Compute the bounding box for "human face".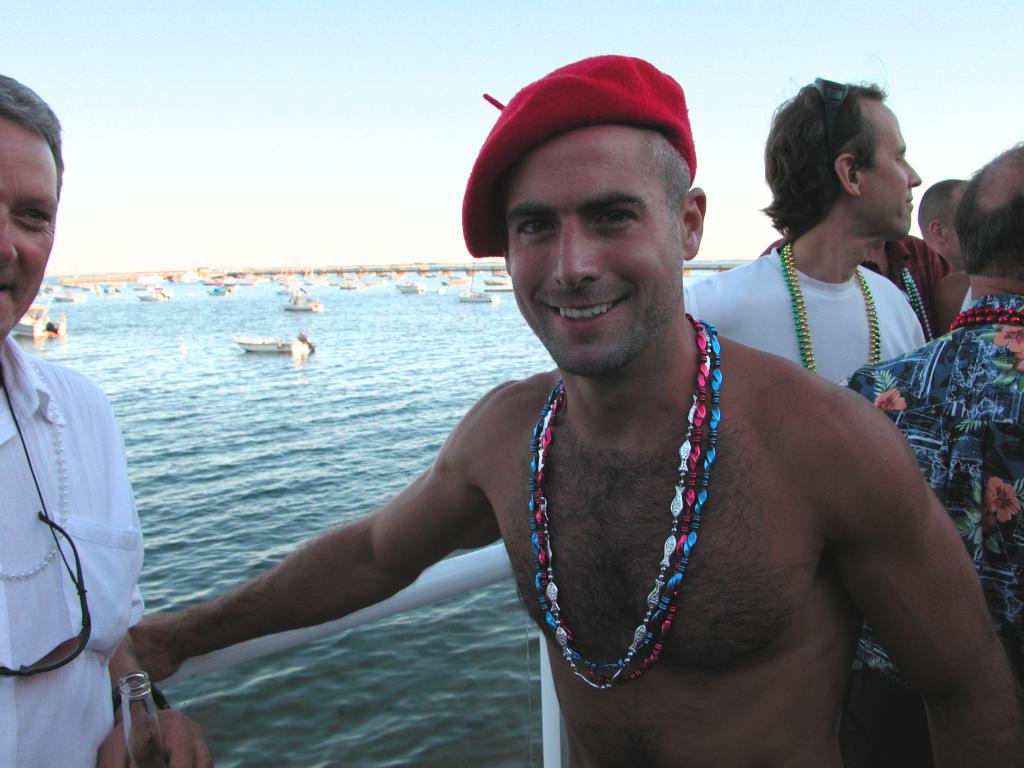
<box>0,112,60,332</box>.
